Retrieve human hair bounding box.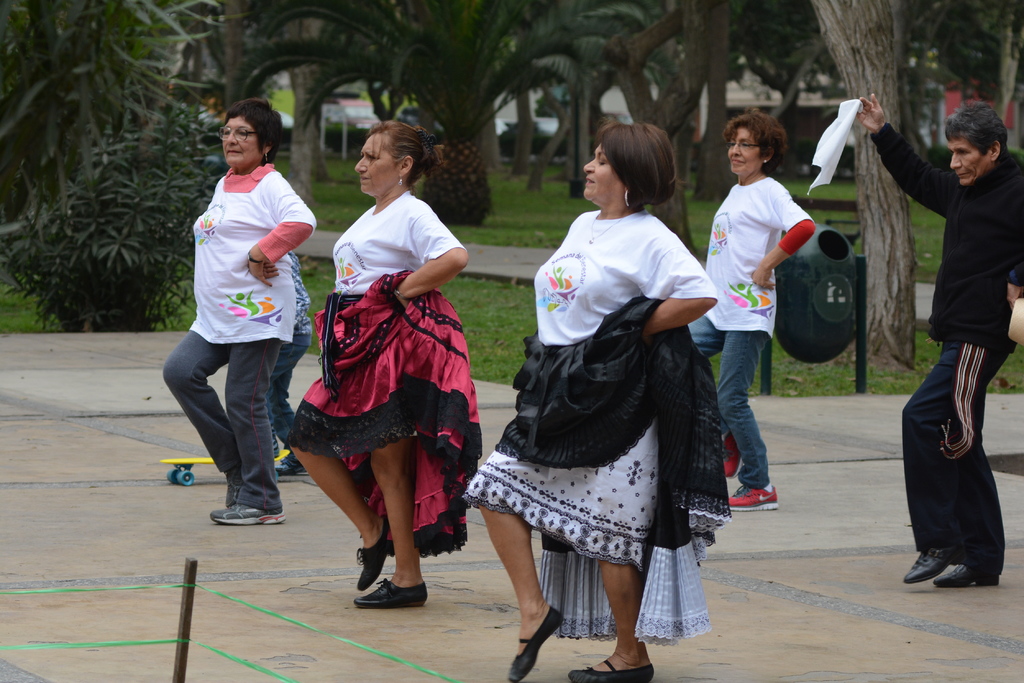
Bounding box: [x1=365, y1=118, x2=445, y2=190].
